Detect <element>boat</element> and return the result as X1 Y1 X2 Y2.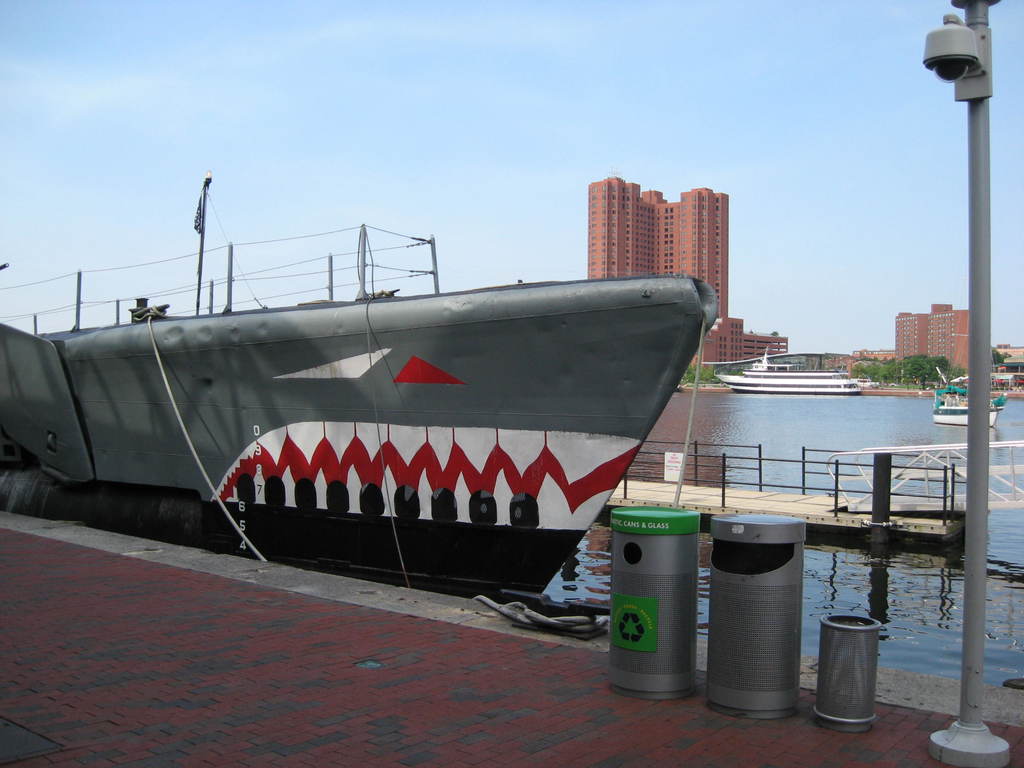
38 206 735 595.
